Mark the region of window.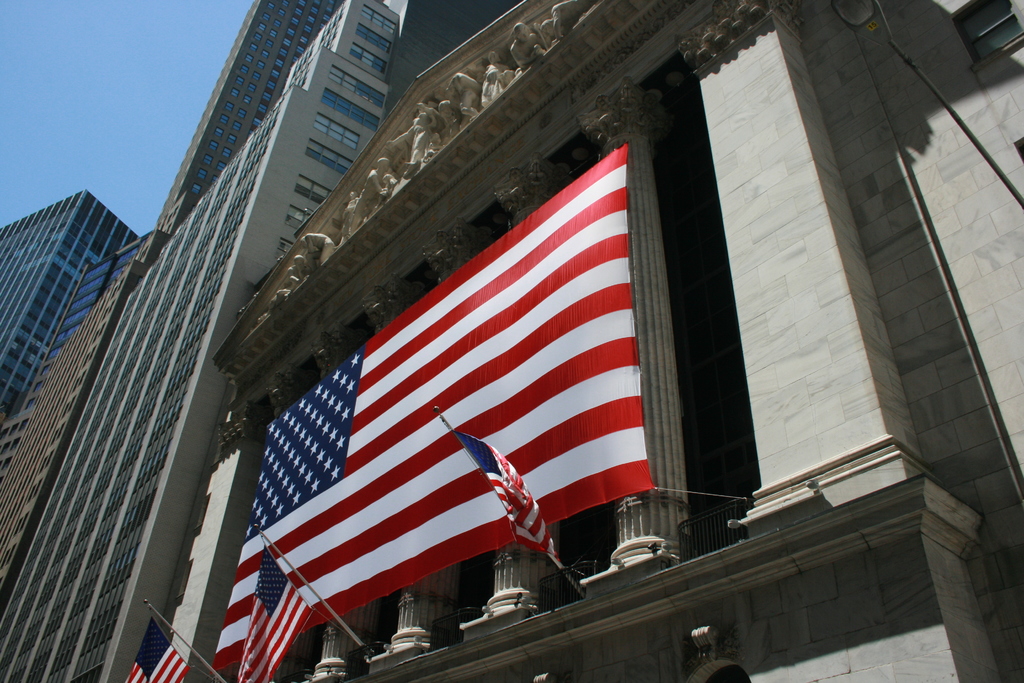
Region: x1=269 y1=79 x2=276 y2=93.
